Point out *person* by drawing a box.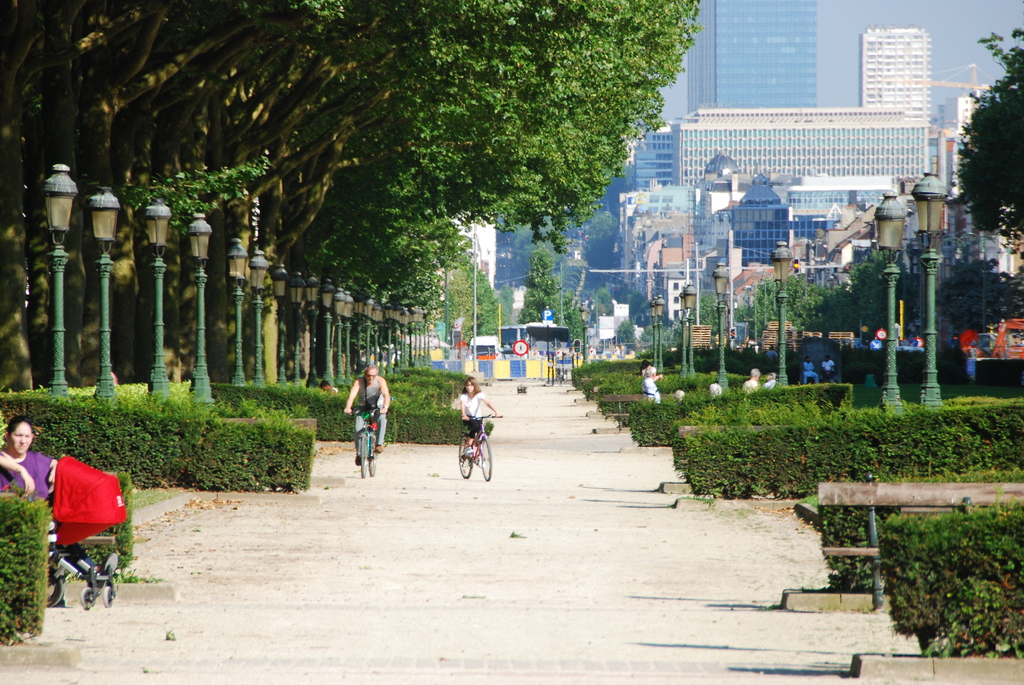
box(822, 356, 835, 386).
